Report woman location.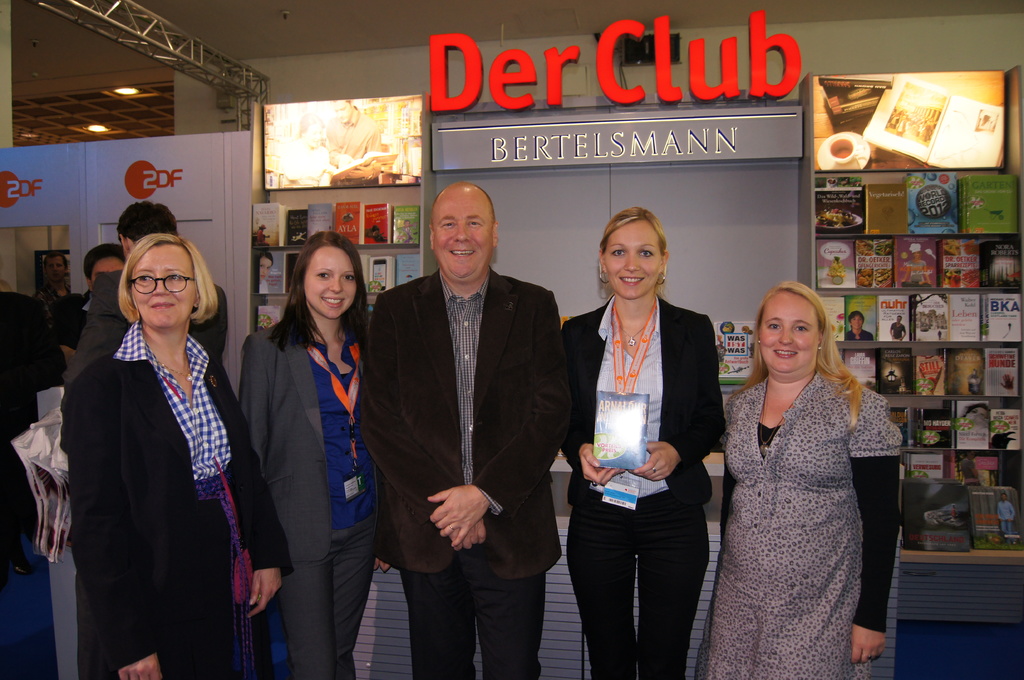
Report: region(535, 193, 730, 677).
